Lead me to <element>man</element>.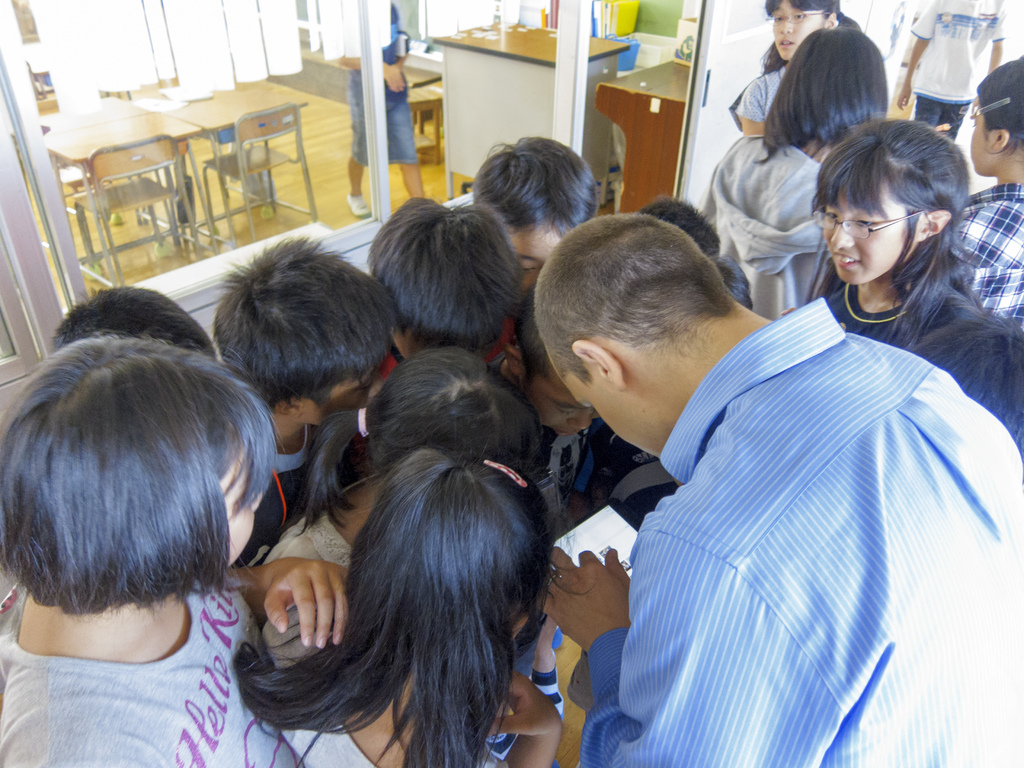
Lead to bbox(892, 0, 1021, 143).
